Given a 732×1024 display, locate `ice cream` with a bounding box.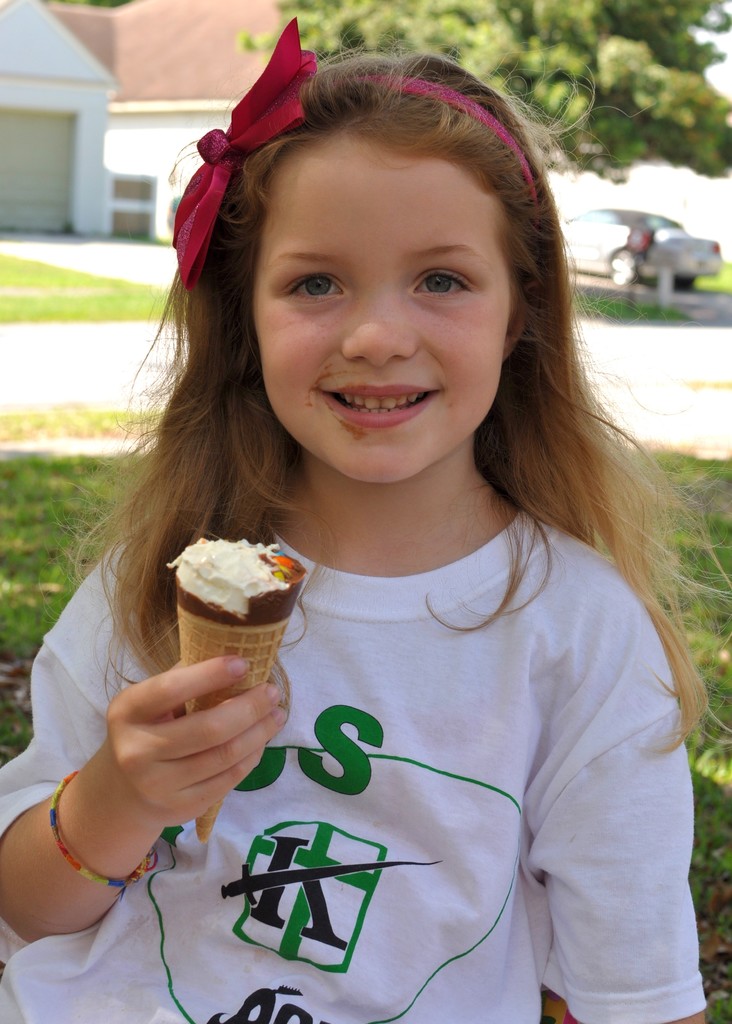
Located: x1=165 y1=531 x2=313 y2=847.
